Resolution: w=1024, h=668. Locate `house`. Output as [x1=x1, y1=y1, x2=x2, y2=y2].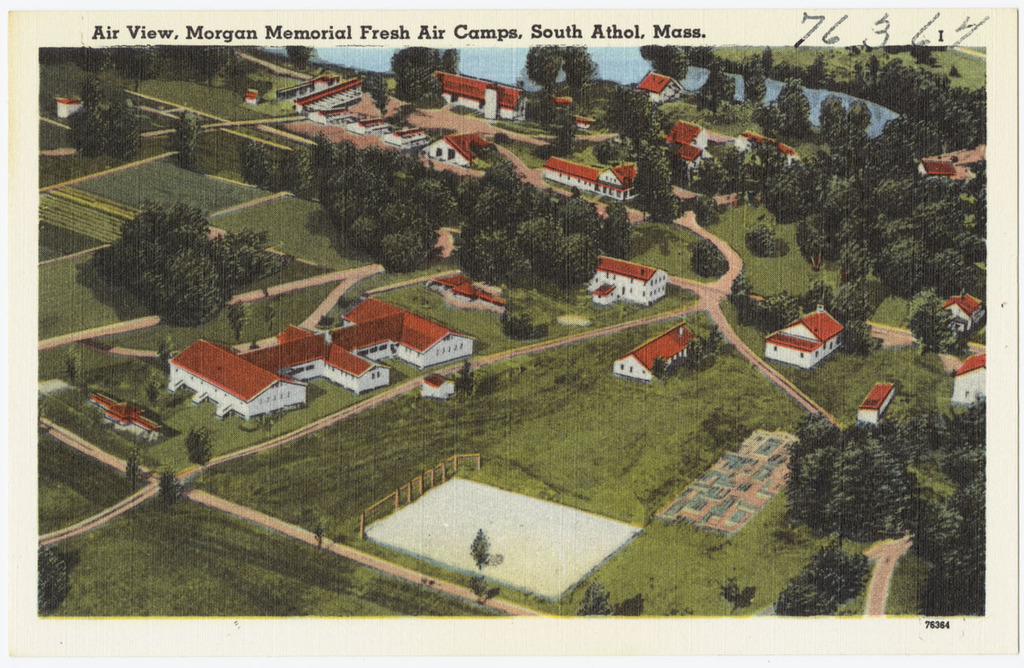
[x1=275, y1=72, x2=350, y2=102].
